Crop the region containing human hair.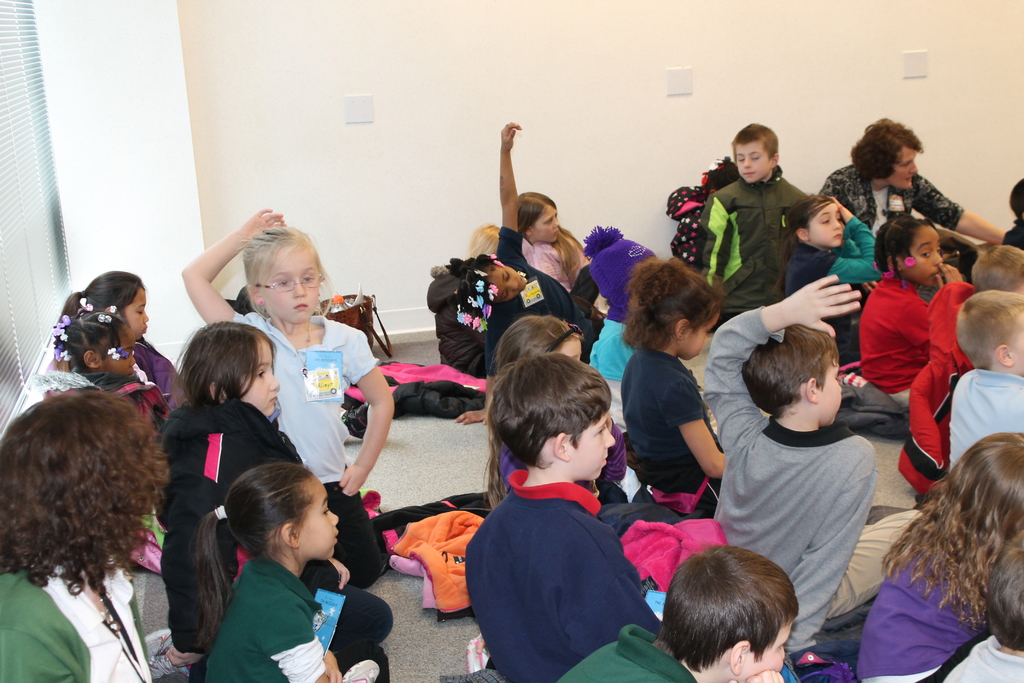
Crop region: {"x1": 742, "y1": 322, "x2": 840, "y2": 424}.
